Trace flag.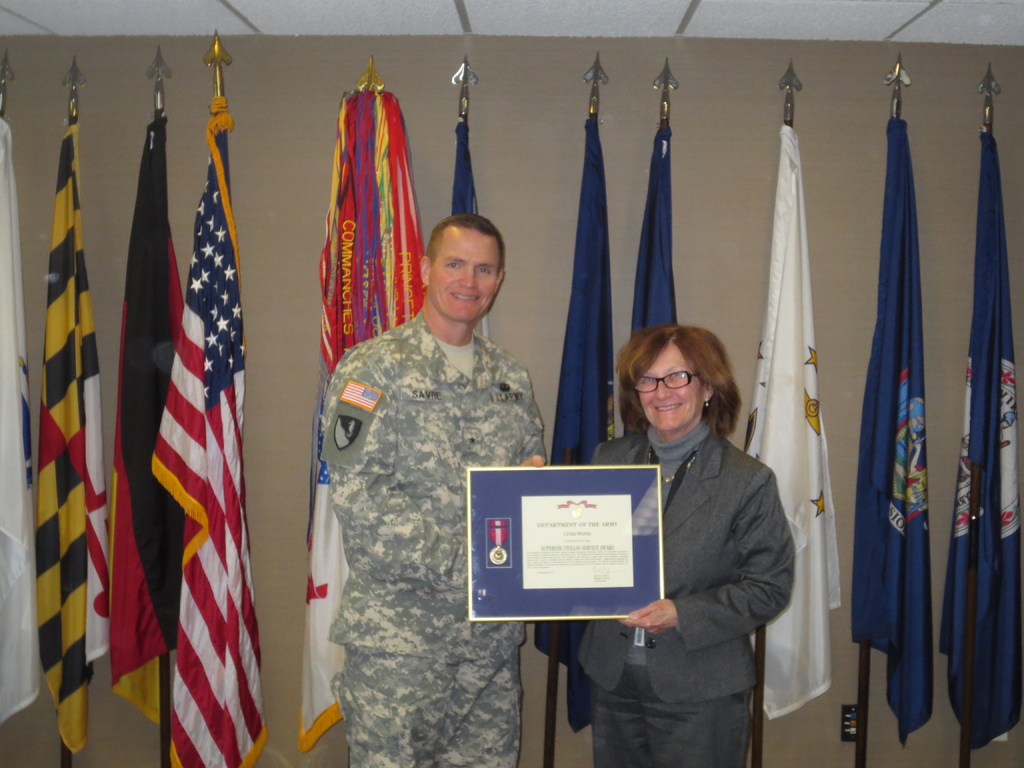
Traced to (x1=456, y1=83, x2=487, y2=338).
